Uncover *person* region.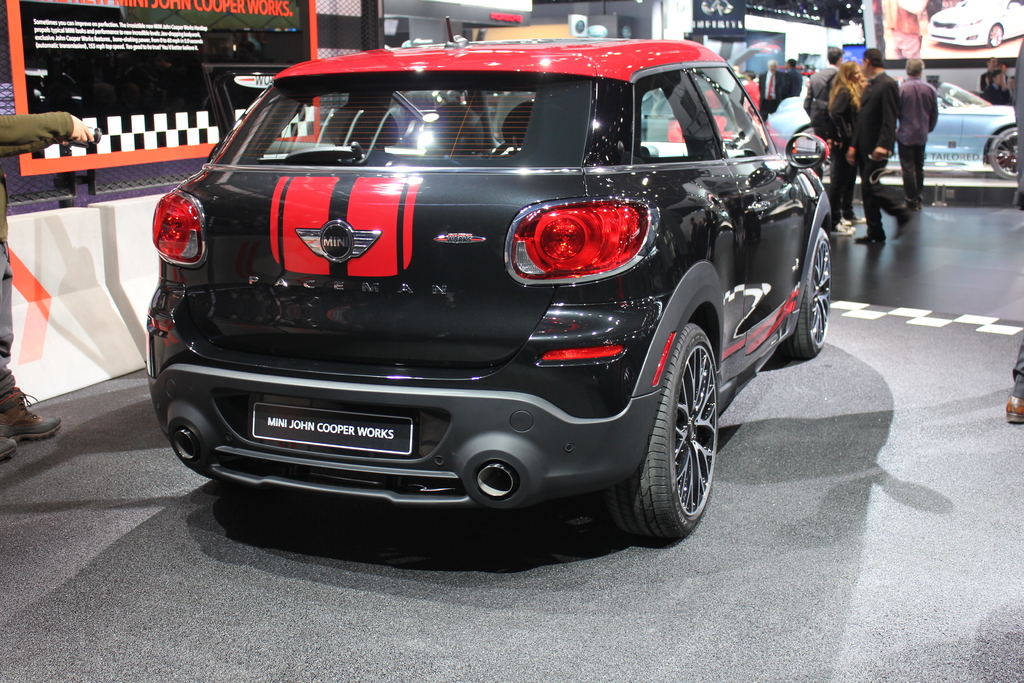
Uncovered: 1002:337:1023:421.
